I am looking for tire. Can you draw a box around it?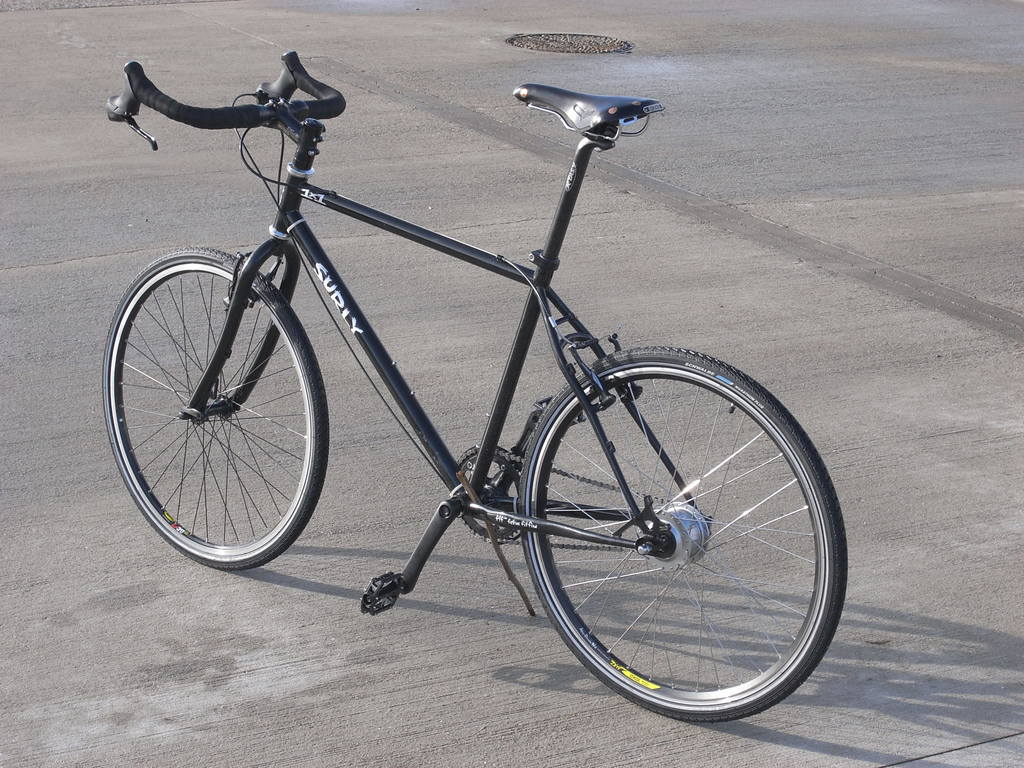
Sure, the bounding box is select_region(99, 254, 327, 572).
